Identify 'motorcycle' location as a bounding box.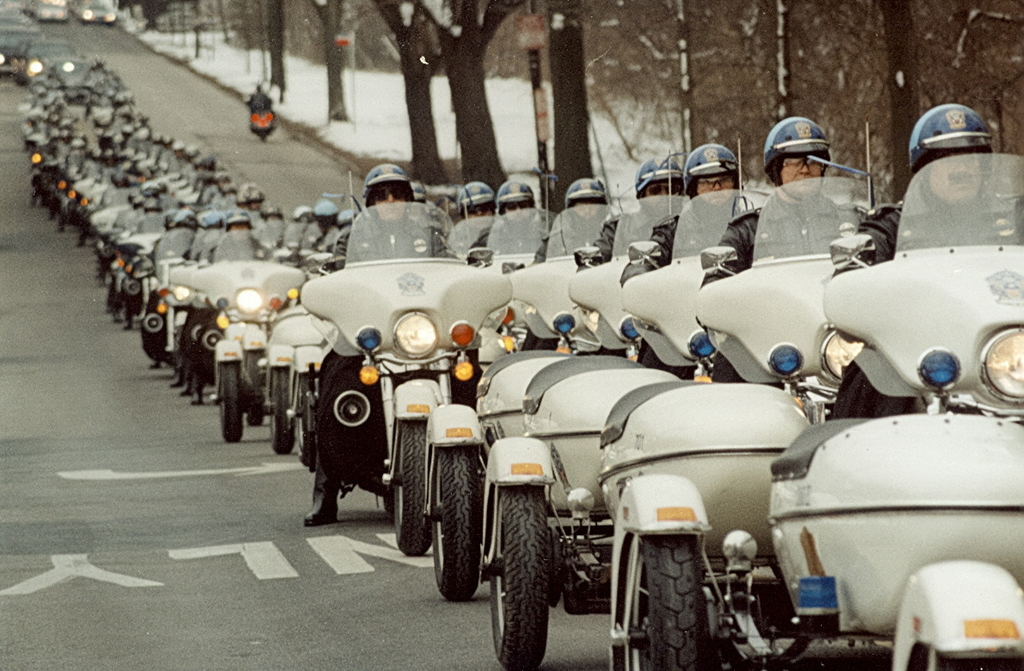
box=[694, 174, 845, 382].
